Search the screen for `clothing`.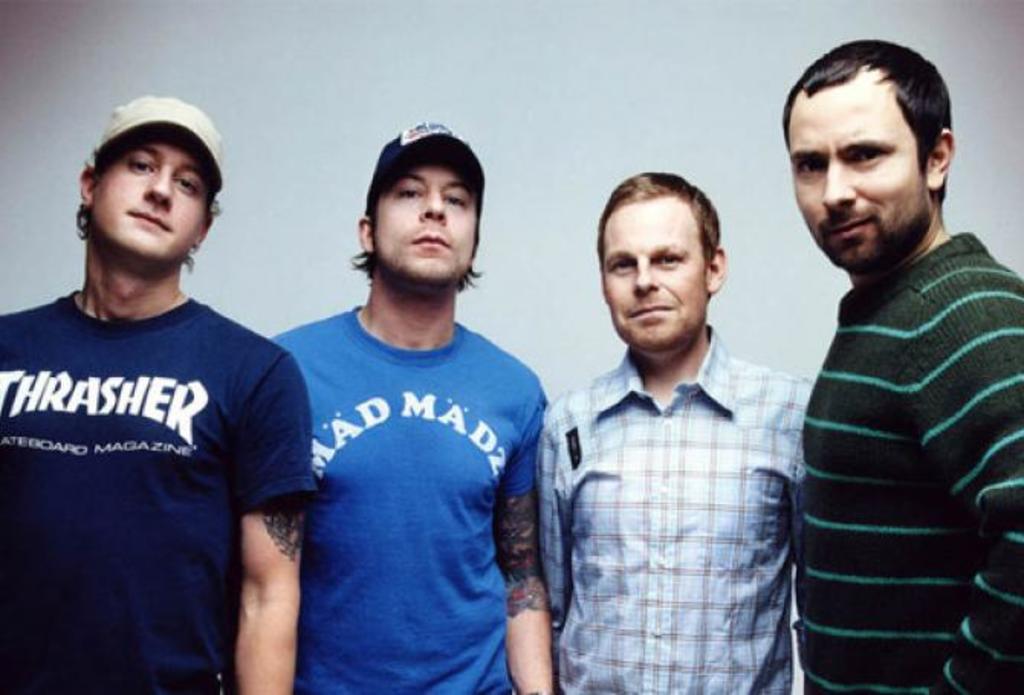
Found at [x1=0, y1=299, x2=318, y2=693].
